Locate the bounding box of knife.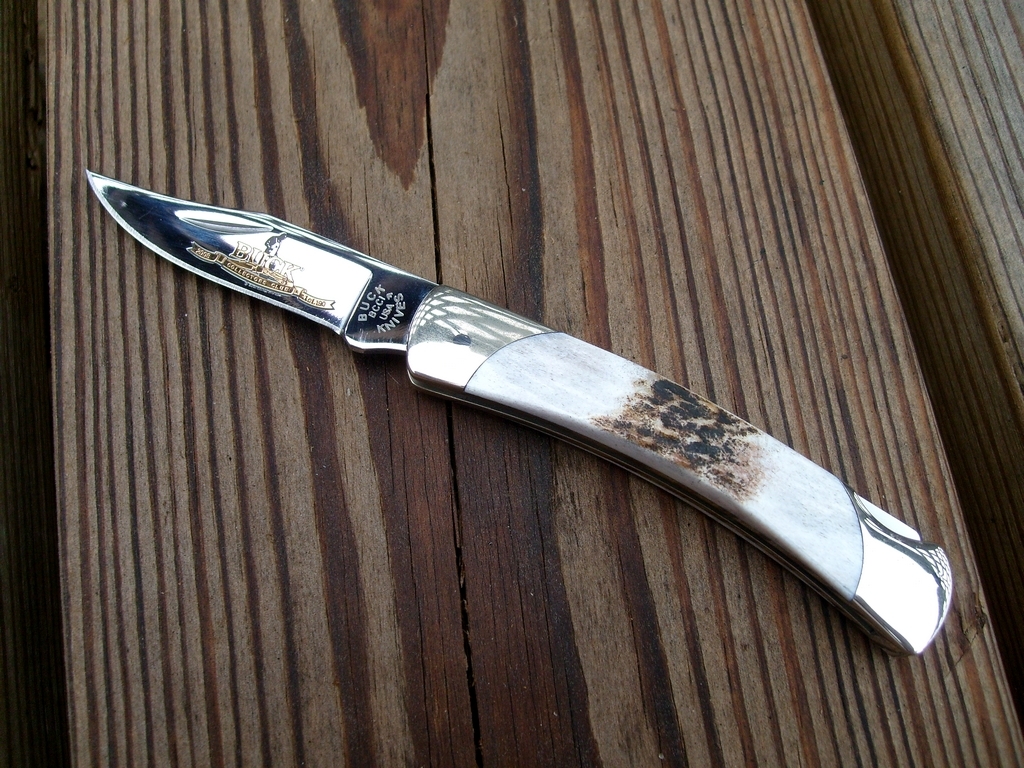
Bounding box: box(85, 166, 952, 661).
